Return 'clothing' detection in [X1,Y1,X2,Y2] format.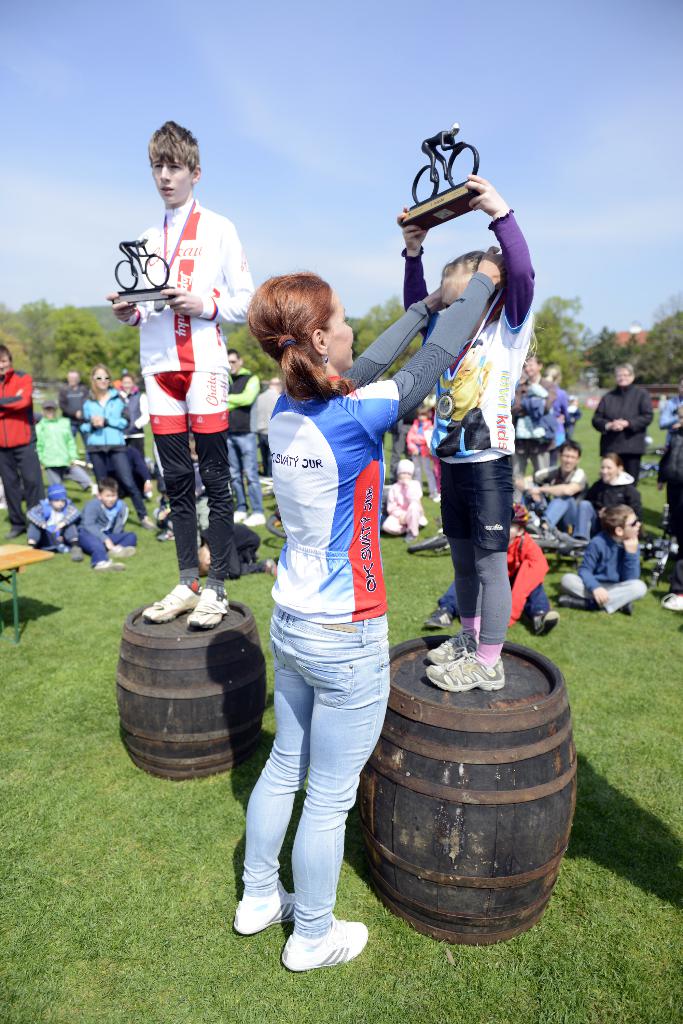
[55,370,90,437].
